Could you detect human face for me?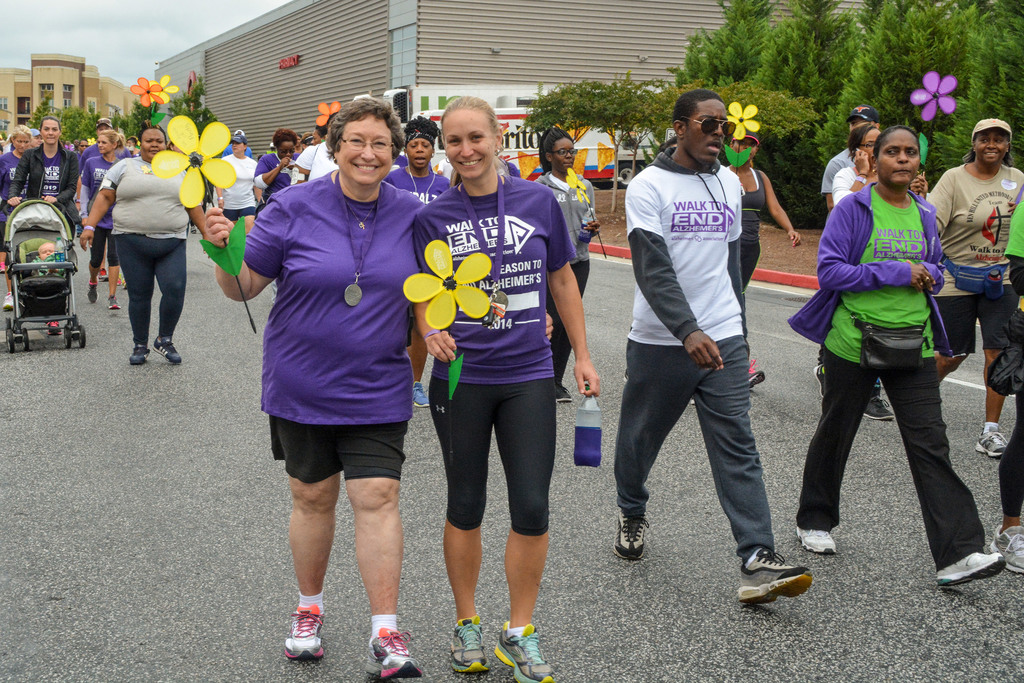
Detection result: 684:97:727:168.
